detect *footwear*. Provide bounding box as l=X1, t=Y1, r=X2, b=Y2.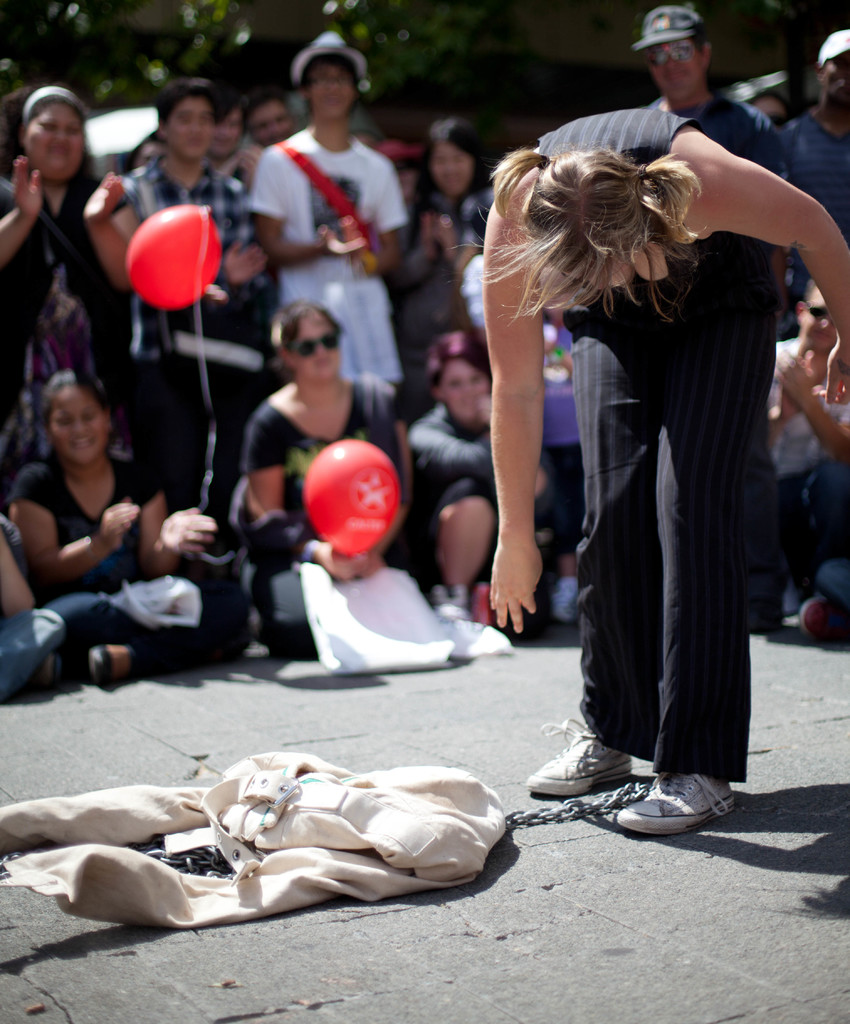
l=17, t=645, r=72, b=692.
